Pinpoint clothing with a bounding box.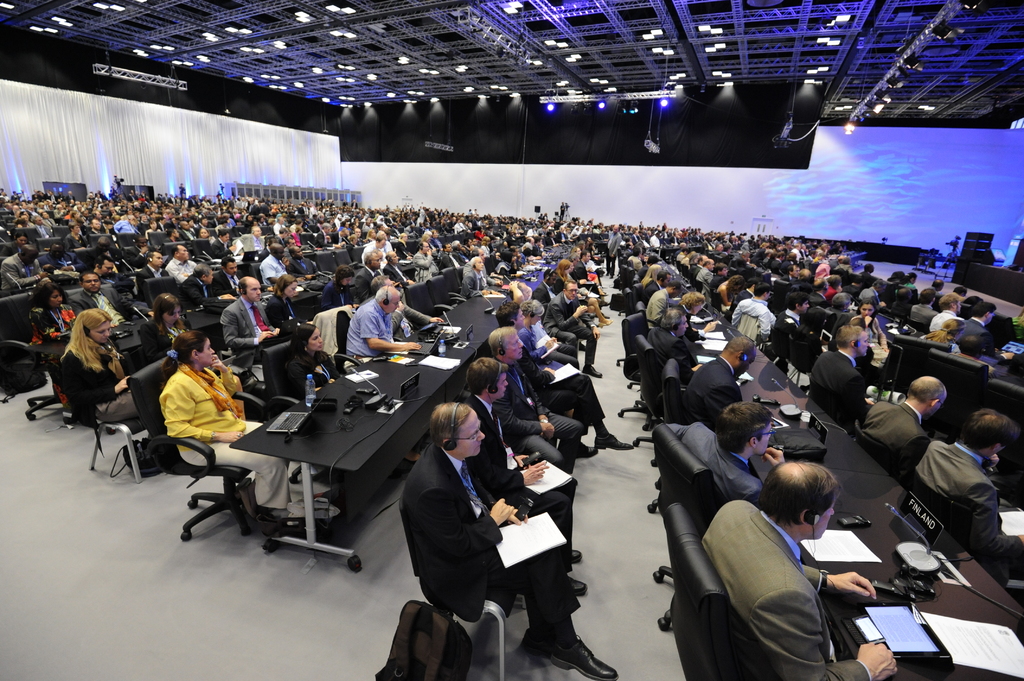
703 501 877 680.
